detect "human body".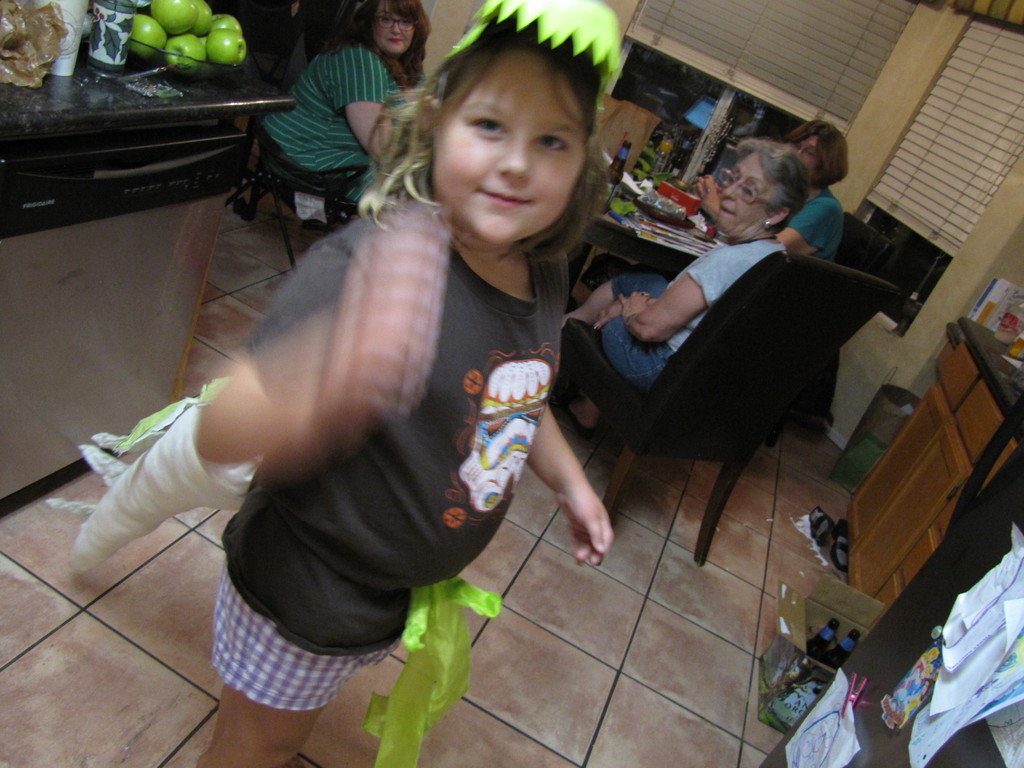
Detected at box(695, 113, 845, 253).
